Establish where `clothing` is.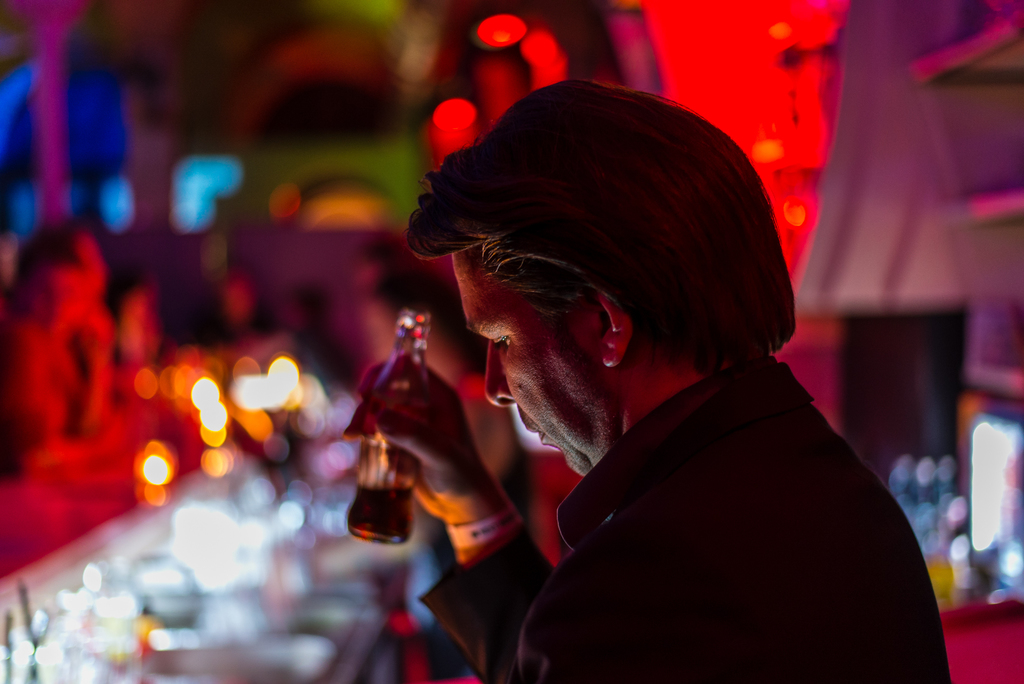
Established at 378/275/932/651.
